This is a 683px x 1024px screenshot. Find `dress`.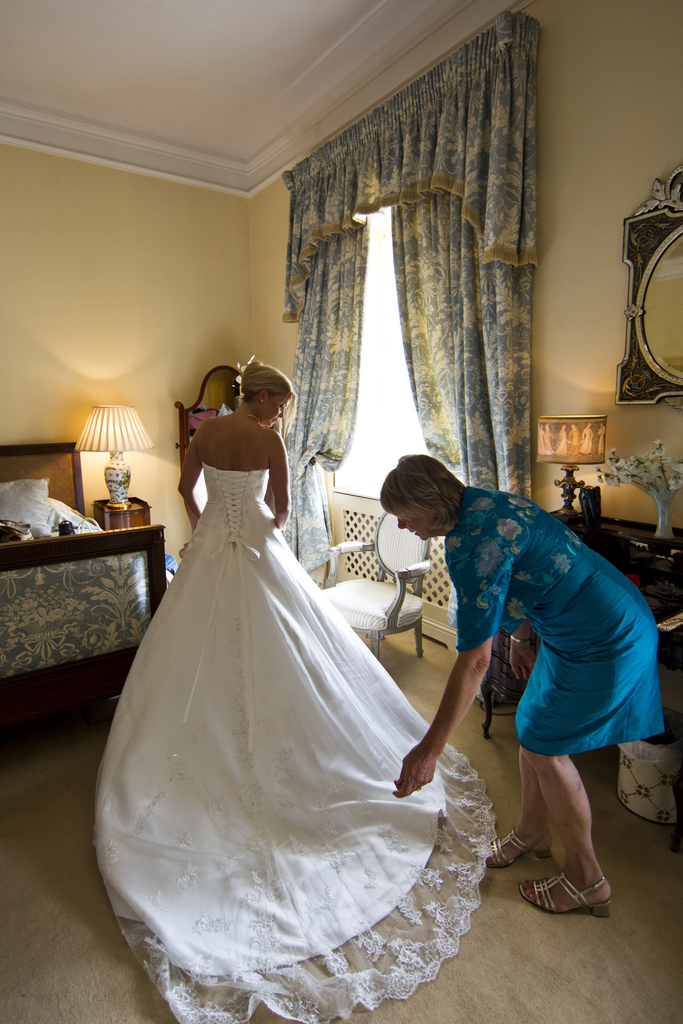
Bounding box: [439,486,664,753].
